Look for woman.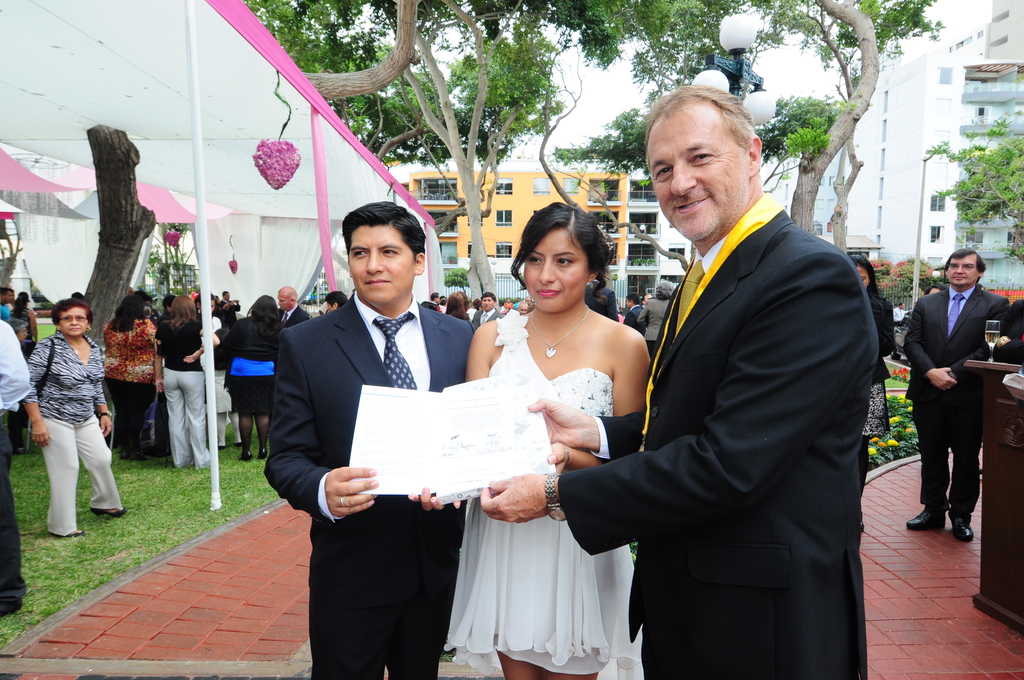
Found: bbox(150, 296, 216, 473).
